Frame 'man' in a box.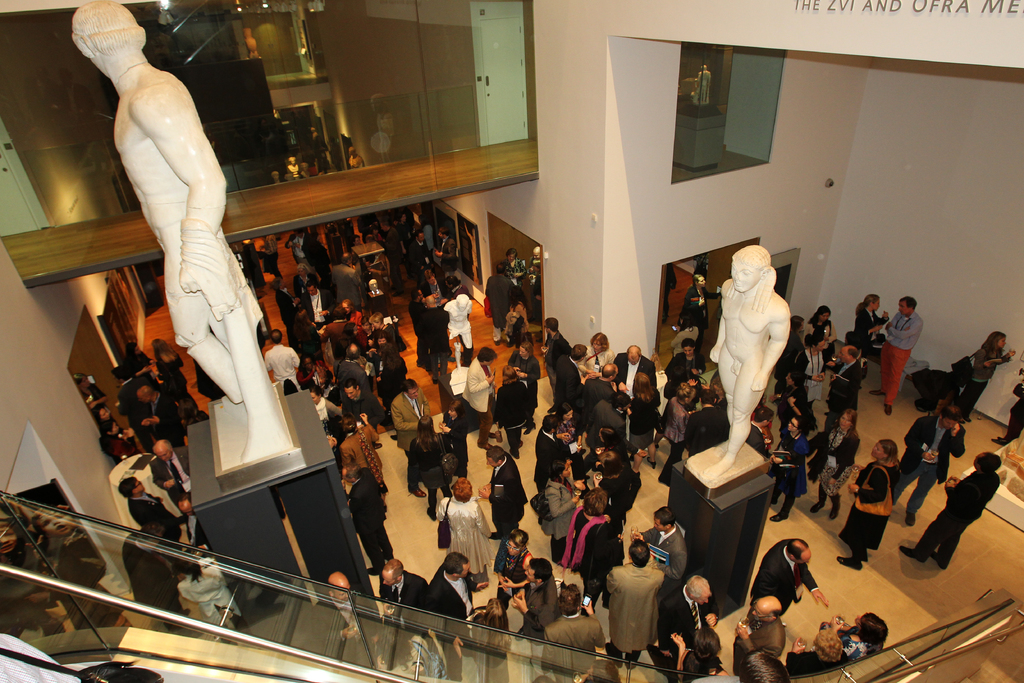
region(426, 294, 454, 377).
